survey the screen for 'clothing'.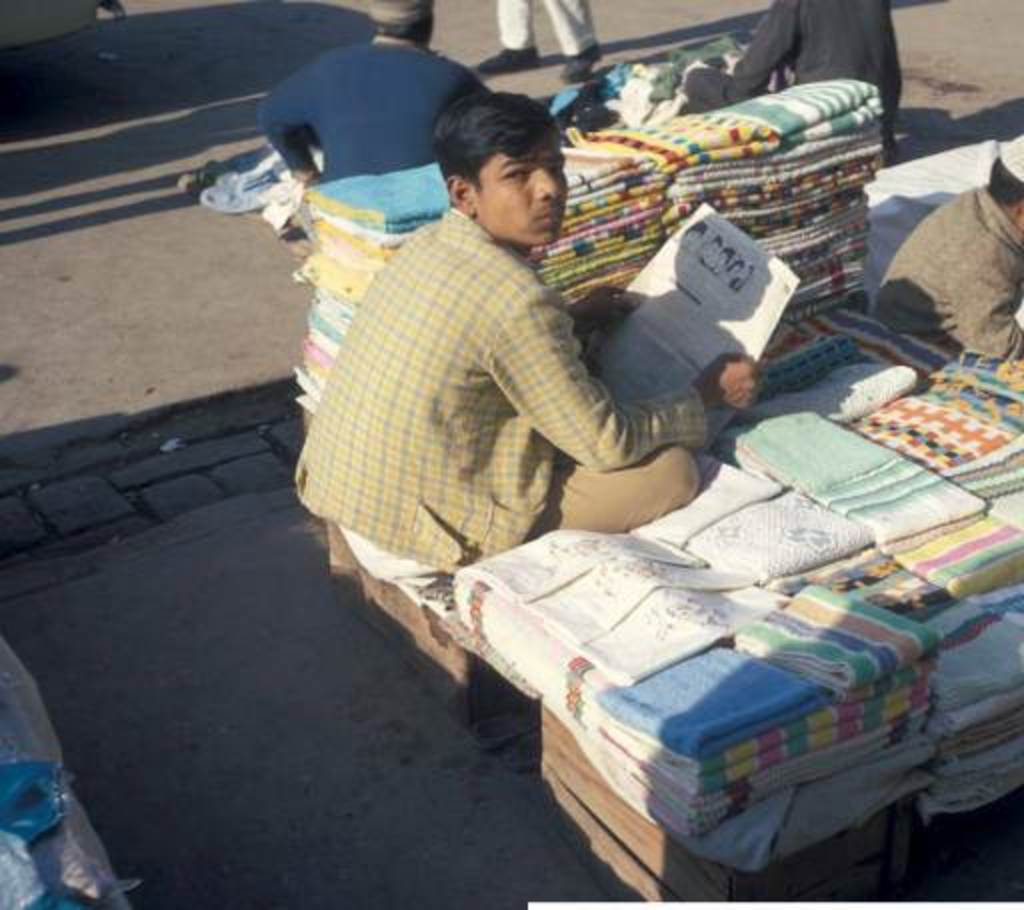
Survey found: <box>262,26,488,196</box>.
